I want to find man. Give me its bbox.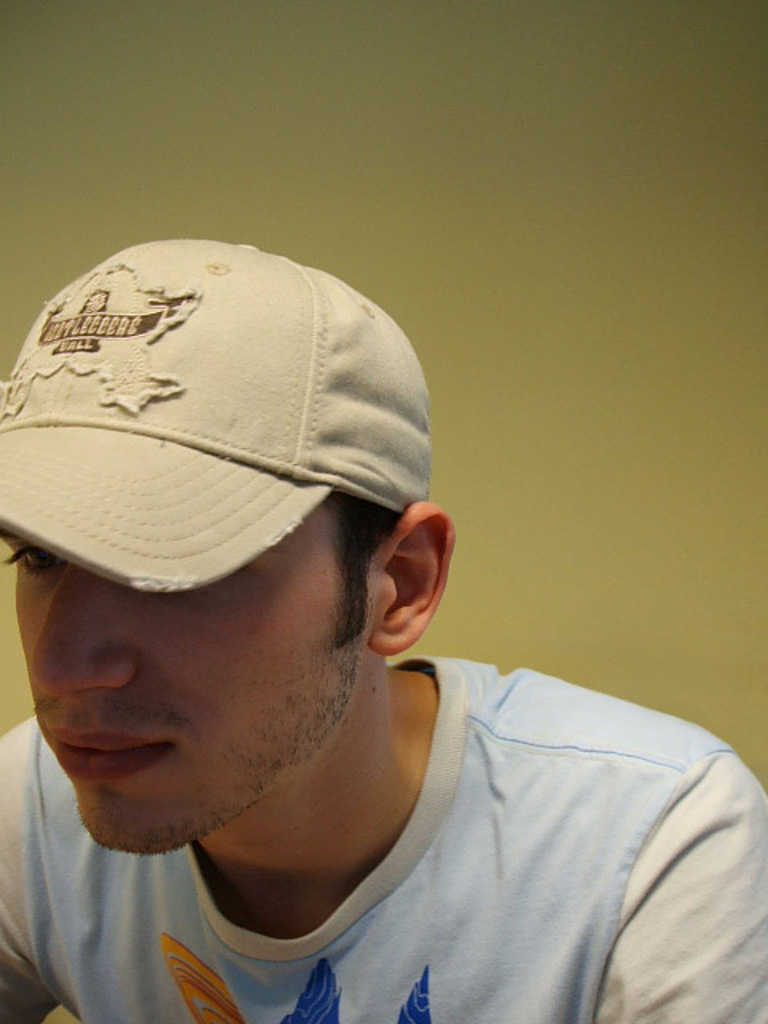
BBox(0, 238, 766, 1022).
